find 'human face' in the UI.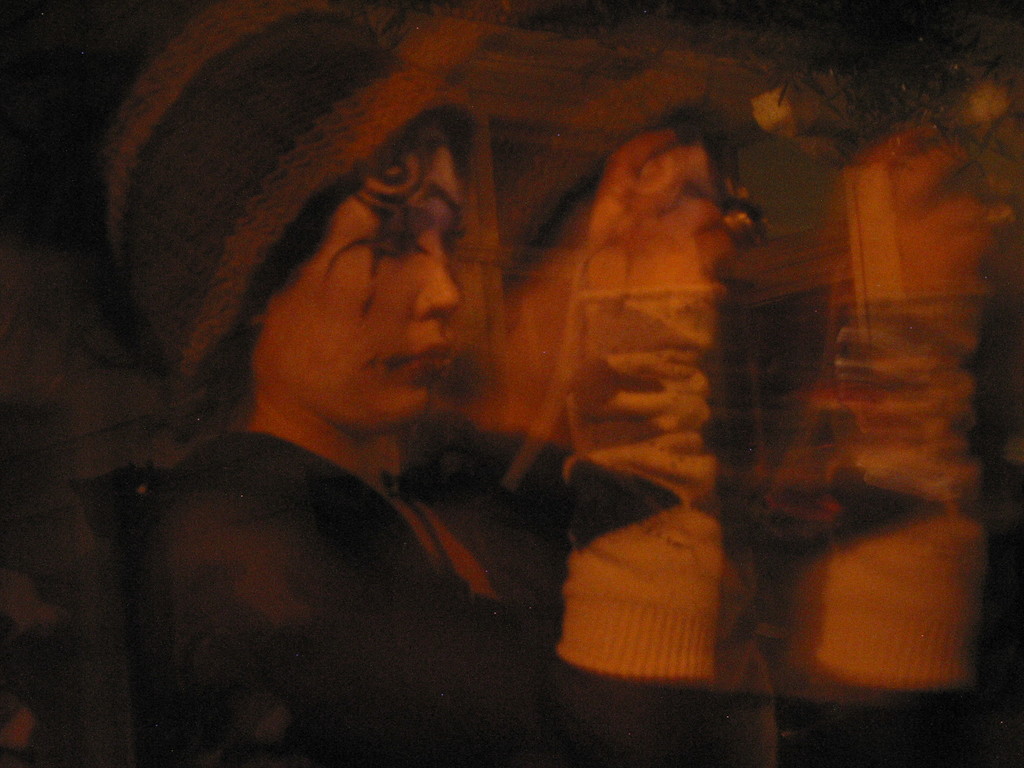
UI element at {"x1": 266, "y1": 120, "x2": 467, "y2": 433}.
